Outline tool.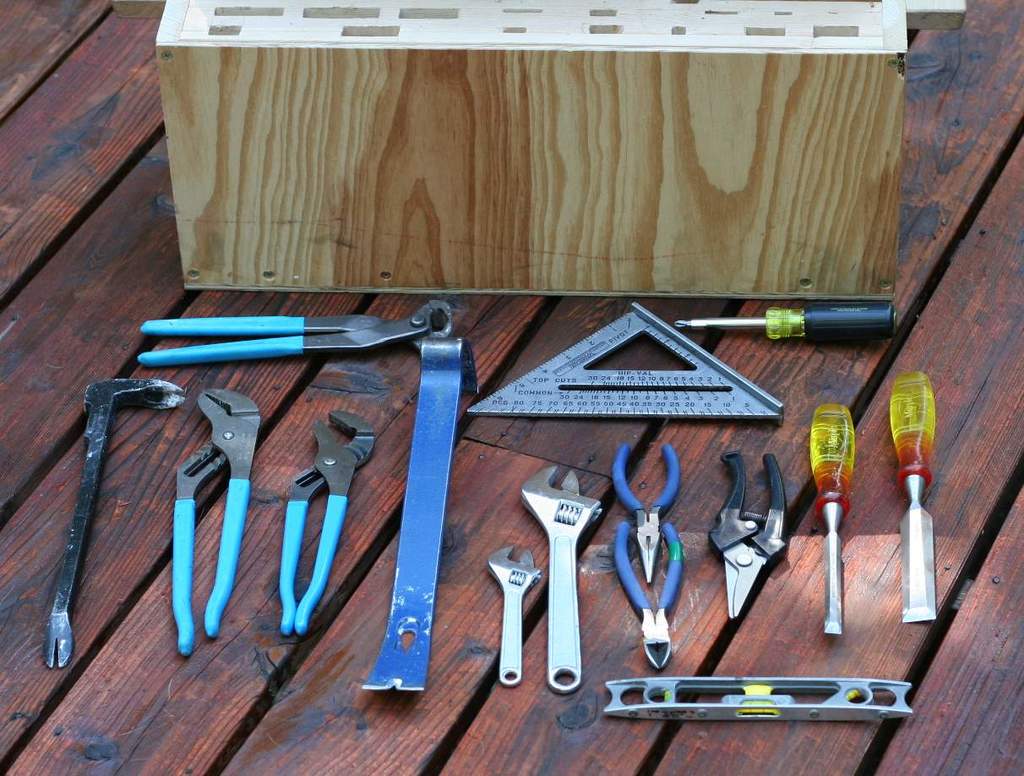
Outline: (607,443,682,584).
